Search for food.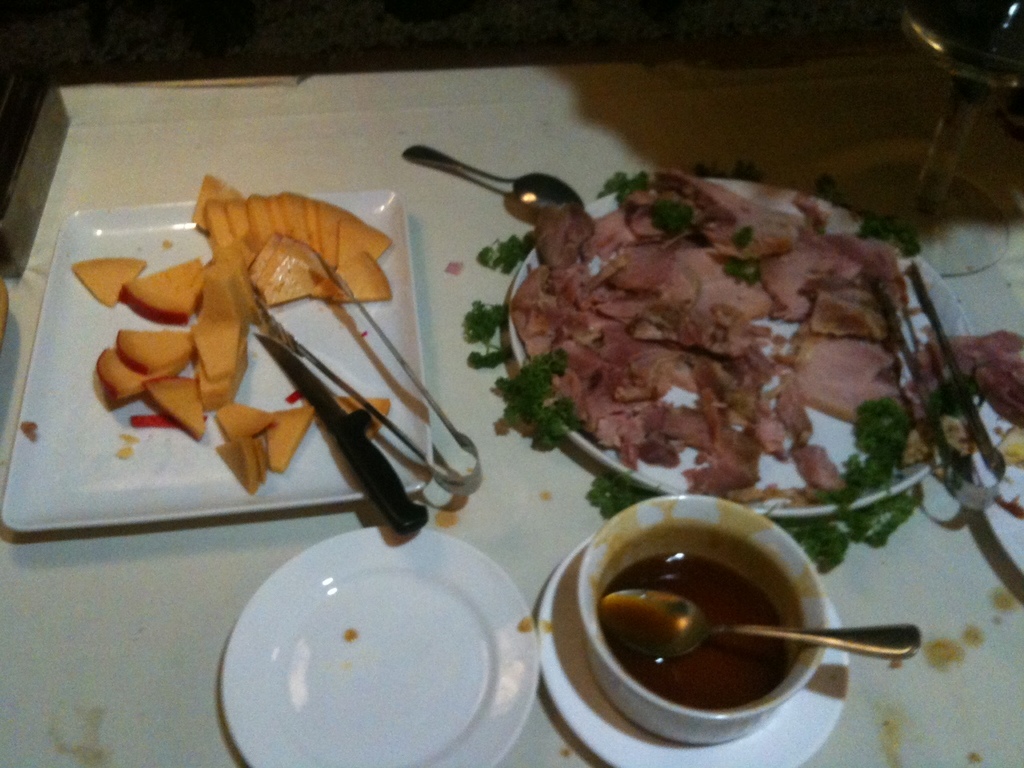
Found at Rect(599, 553, 799, 718).
